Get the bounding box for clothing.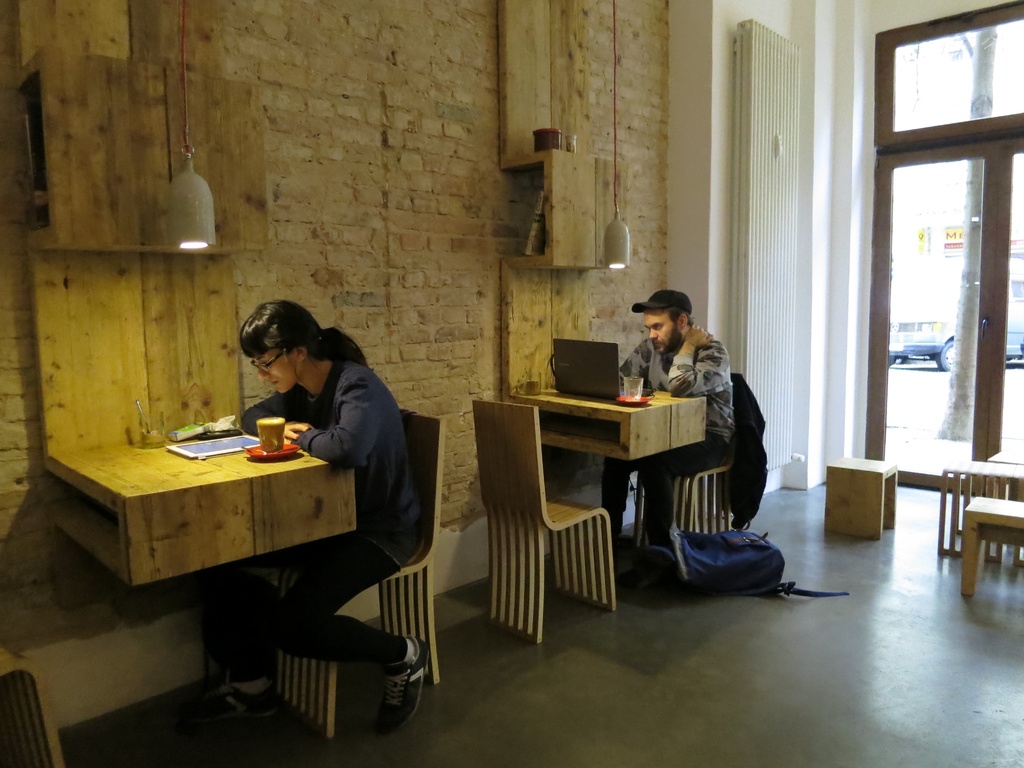
[604,340,734,538].
